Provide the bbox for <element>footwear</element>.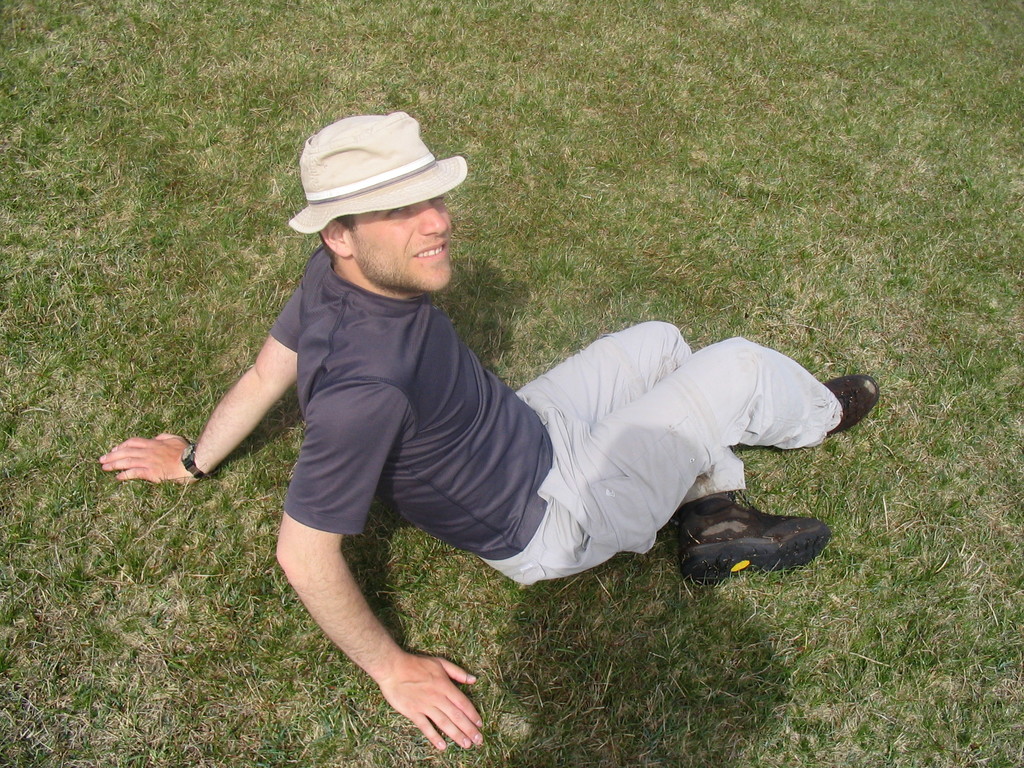
box=[825, 373, 881, 435].
